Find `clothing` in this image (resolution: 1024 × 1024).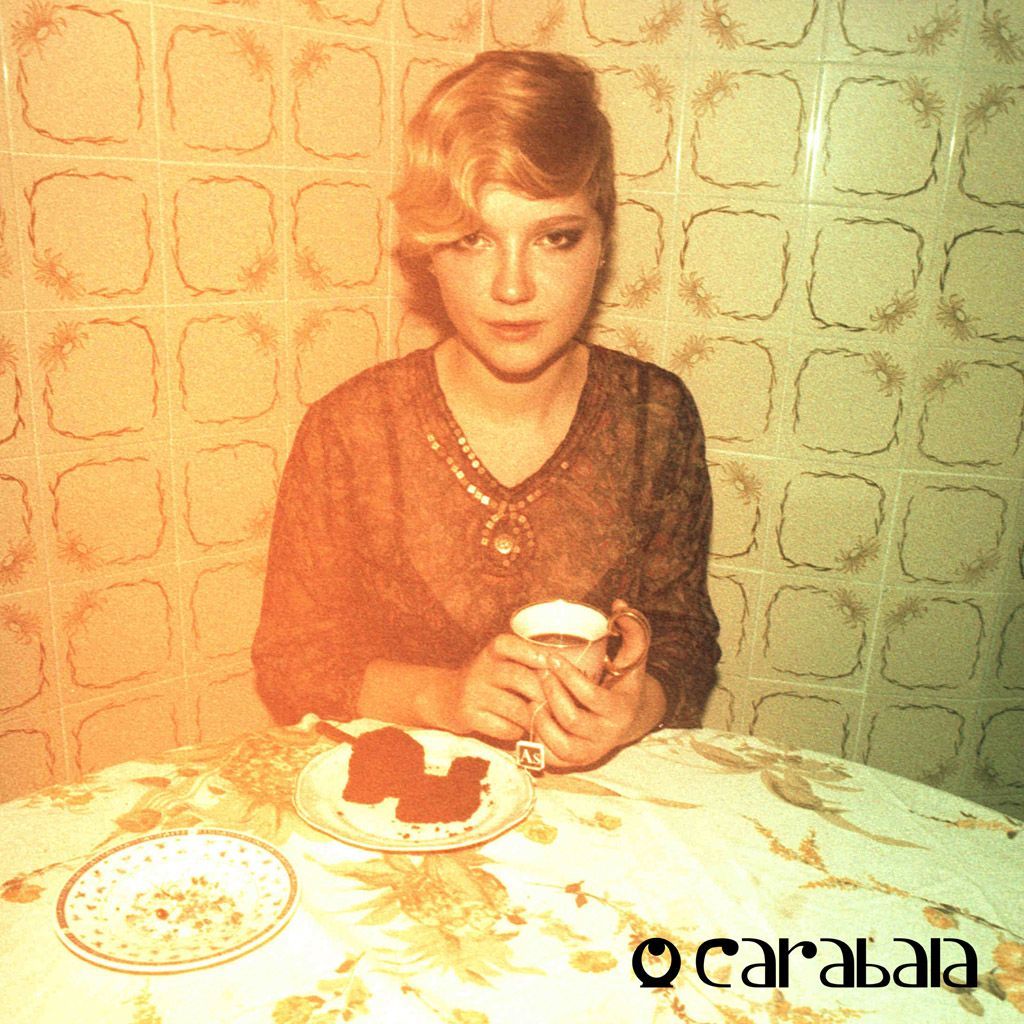
detection(265, 284, 728, 776).
